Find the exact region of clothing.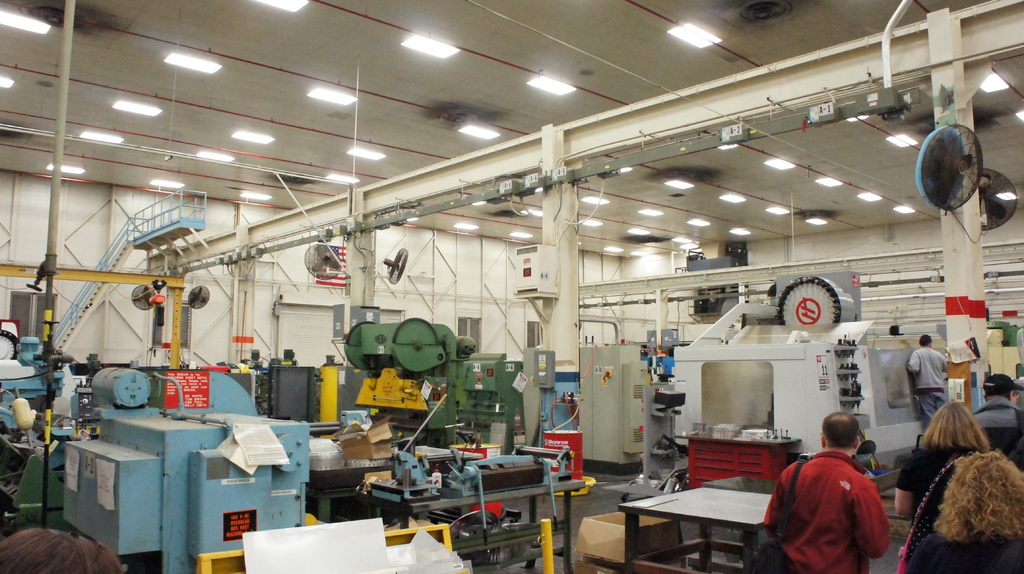
Exact region: region(771, 435, 900, 570).
